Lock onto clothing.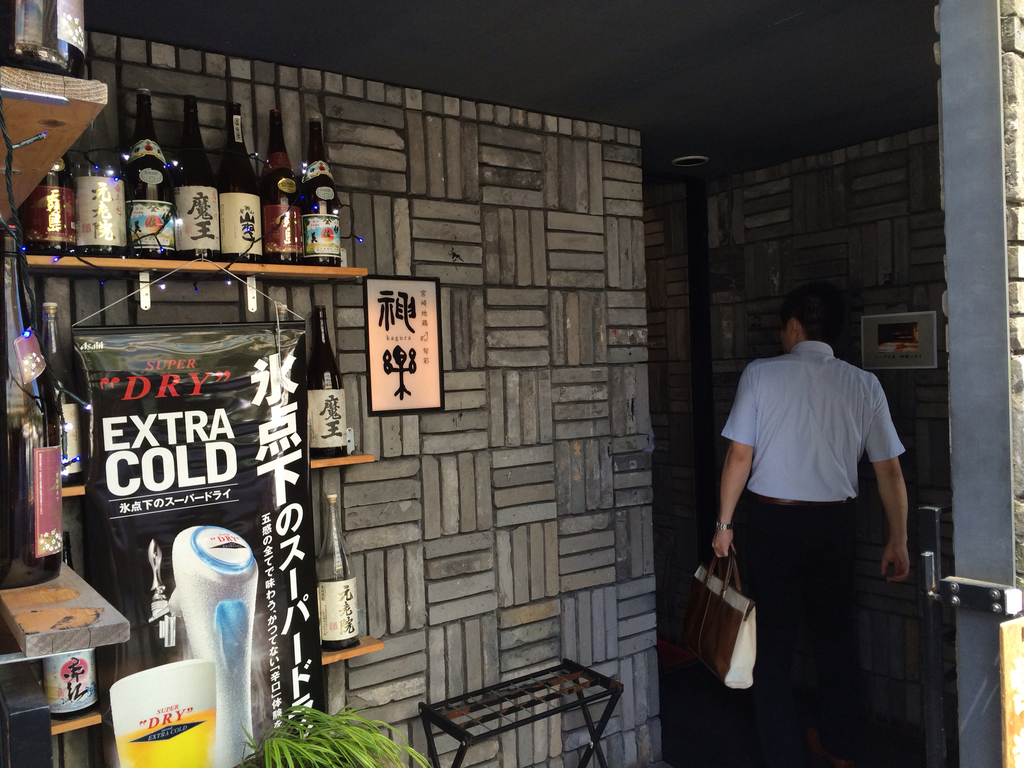
Locked: left=714, top=383, right=892, bottom=722.
